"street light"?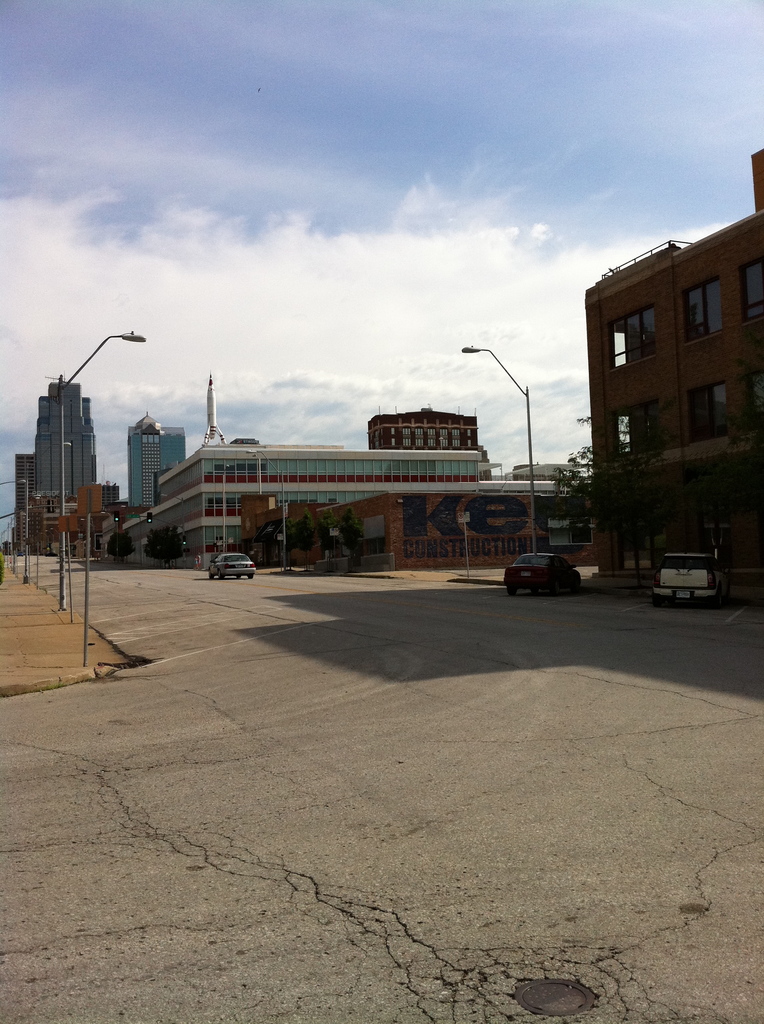
crop(0, 476, 28, 486)
